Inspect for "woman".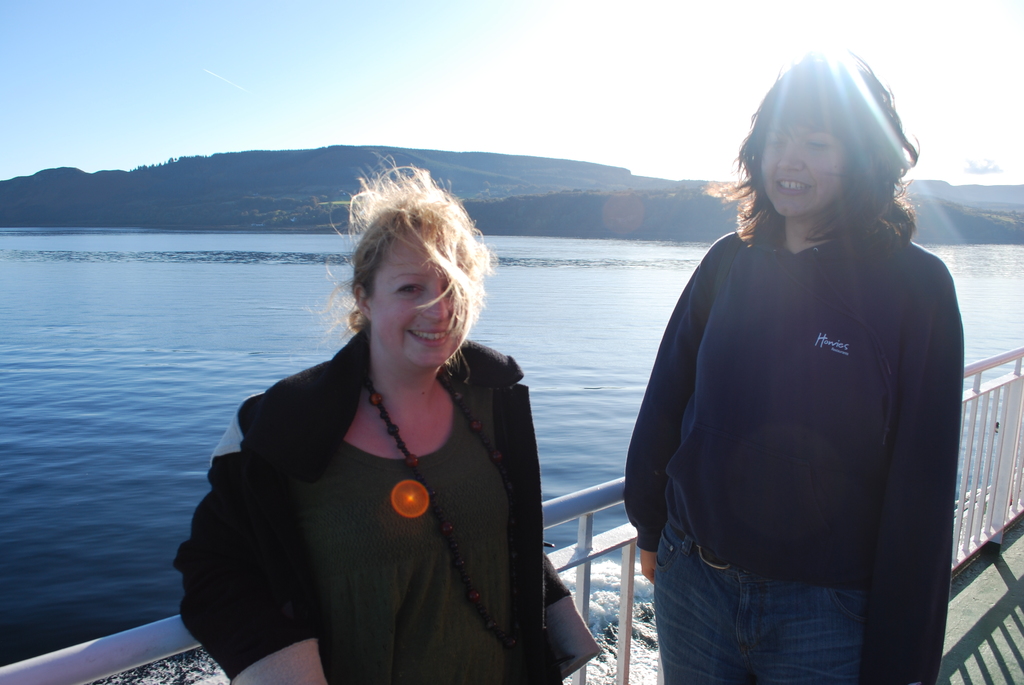
Inspection: {"x1": 191, "y1": 188, "x2": 570, "y2": 680}.
